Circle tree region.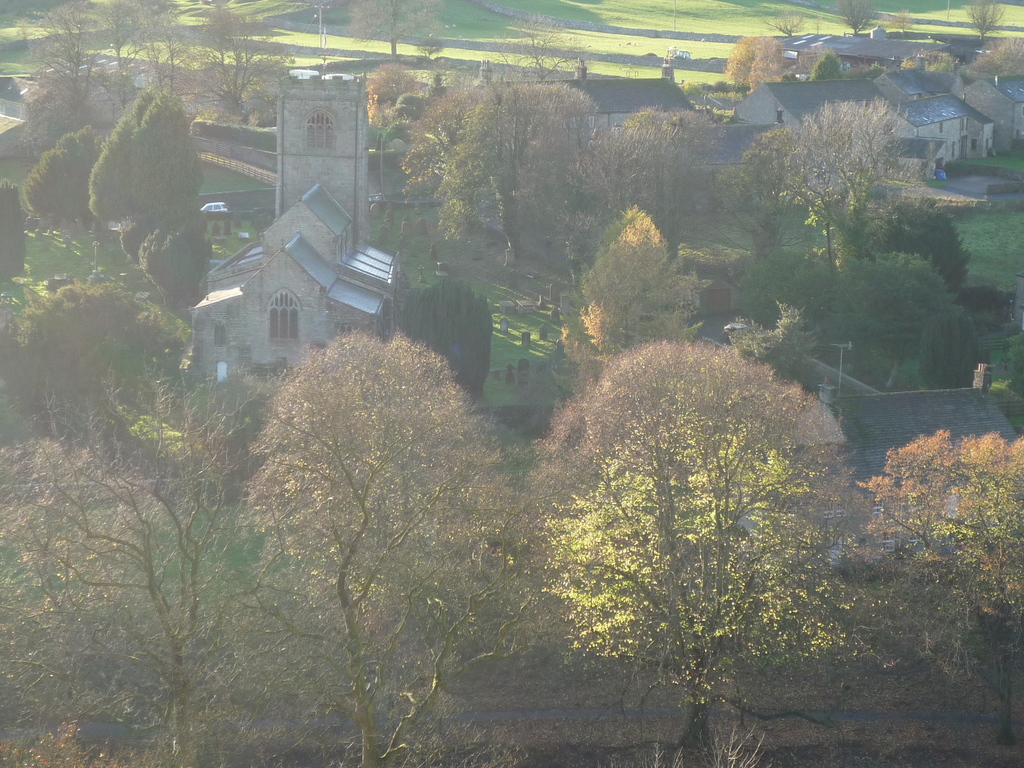
Region: 245 328 511 767.
